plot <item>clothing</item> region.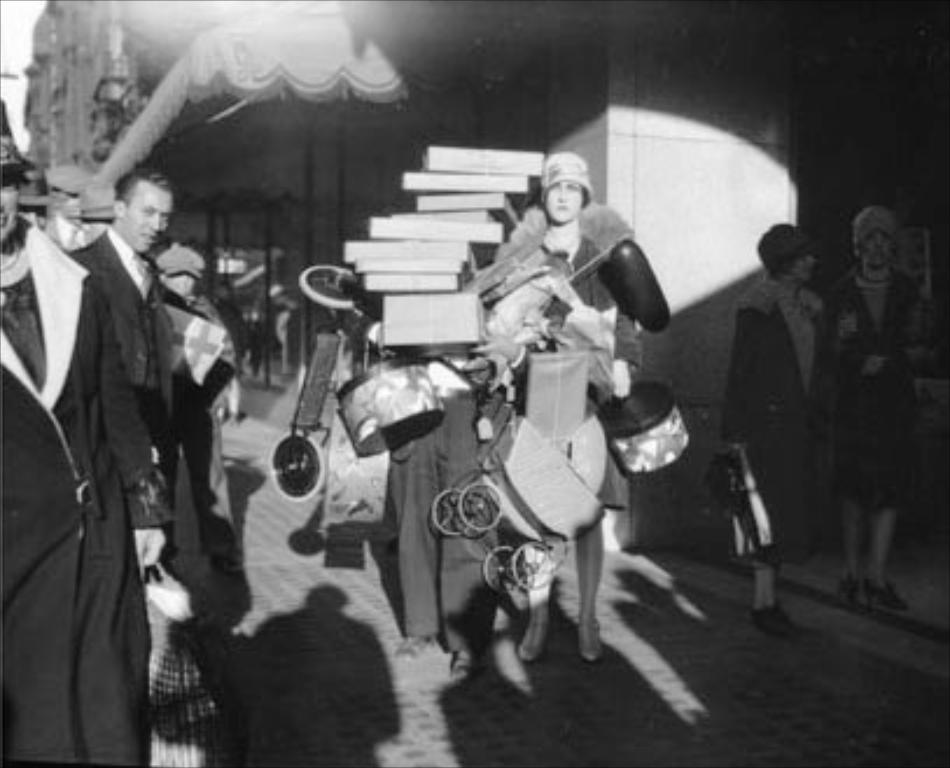
Plotted at Rect(163, 289, 231, 556).
